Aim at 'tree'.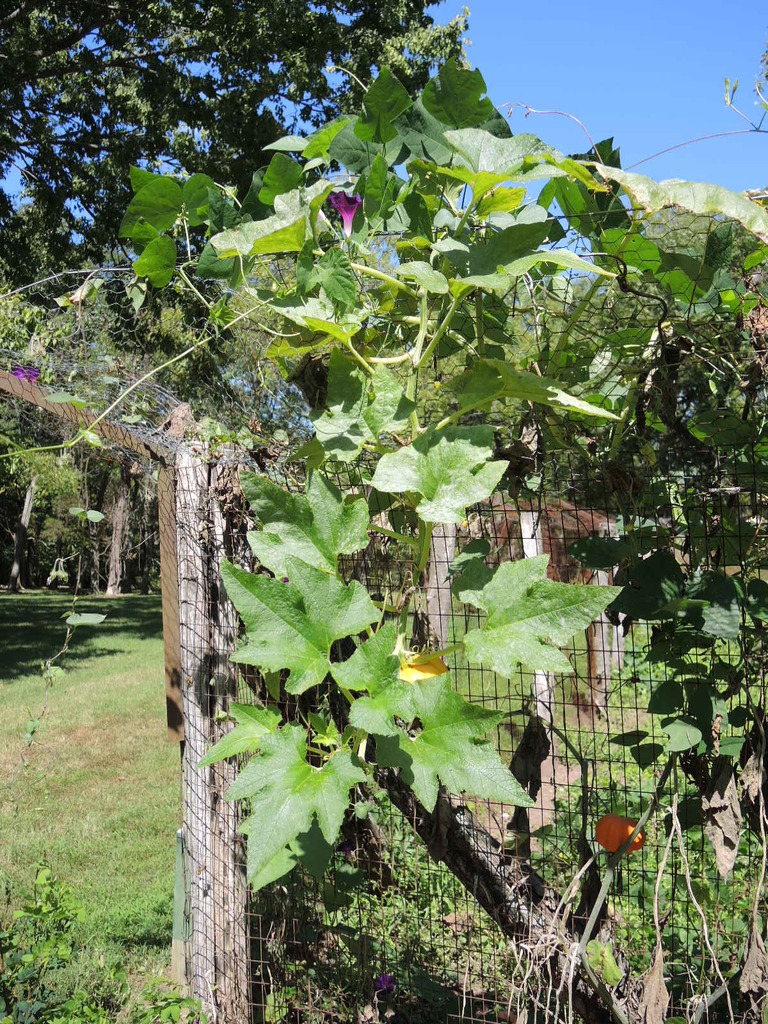
Aimed at locate(0, 0, 443, 586).
